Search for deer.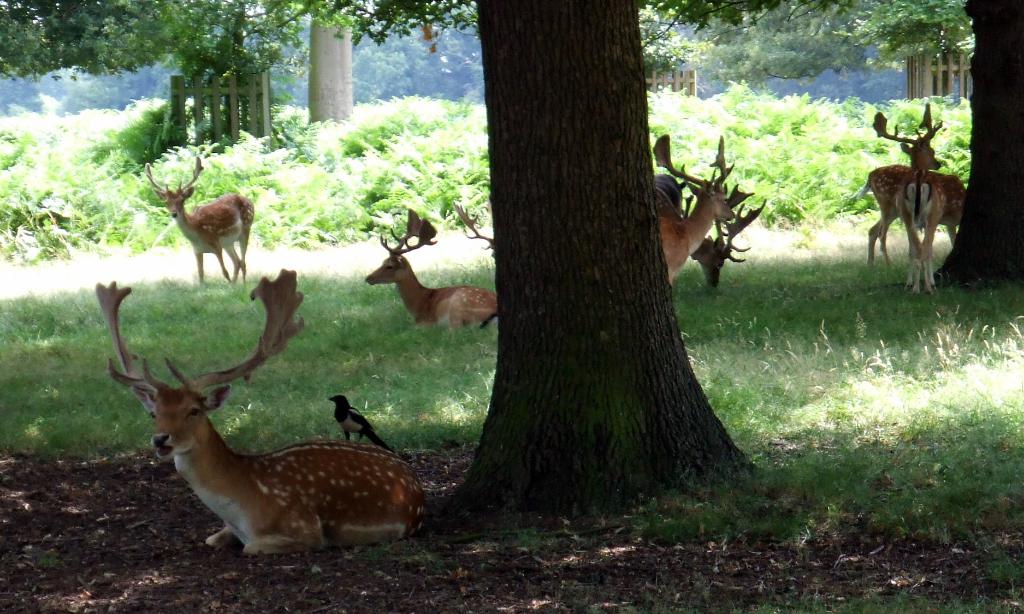
Found at bbox=[651, 134, 731, 285].
